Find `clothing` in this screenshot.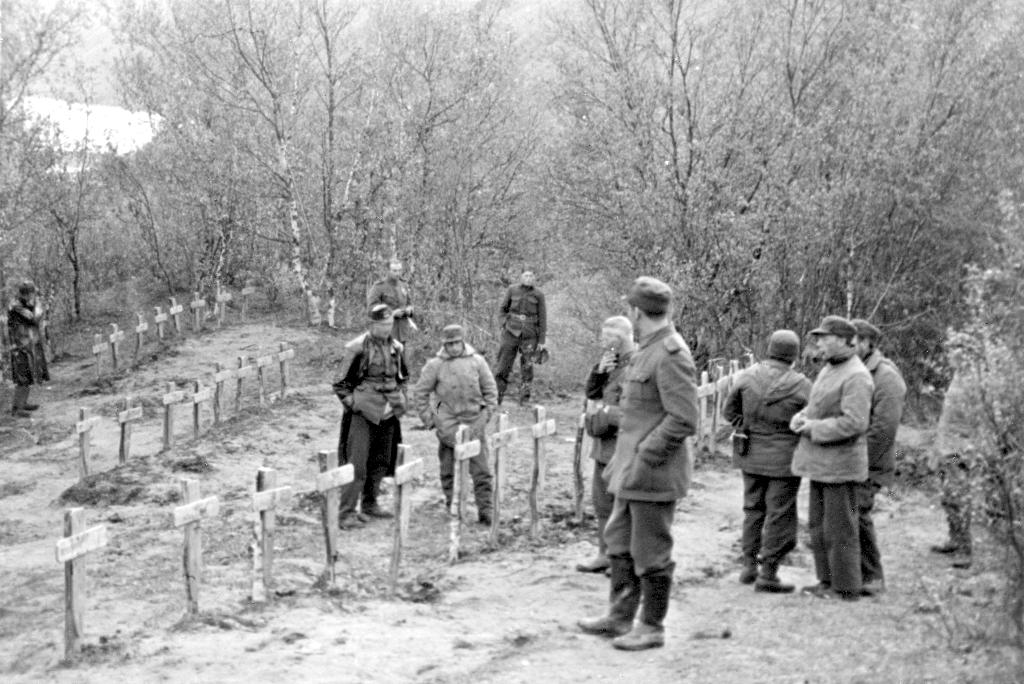
The bounding box for `clothing` is 493, 279, 550, 406.
